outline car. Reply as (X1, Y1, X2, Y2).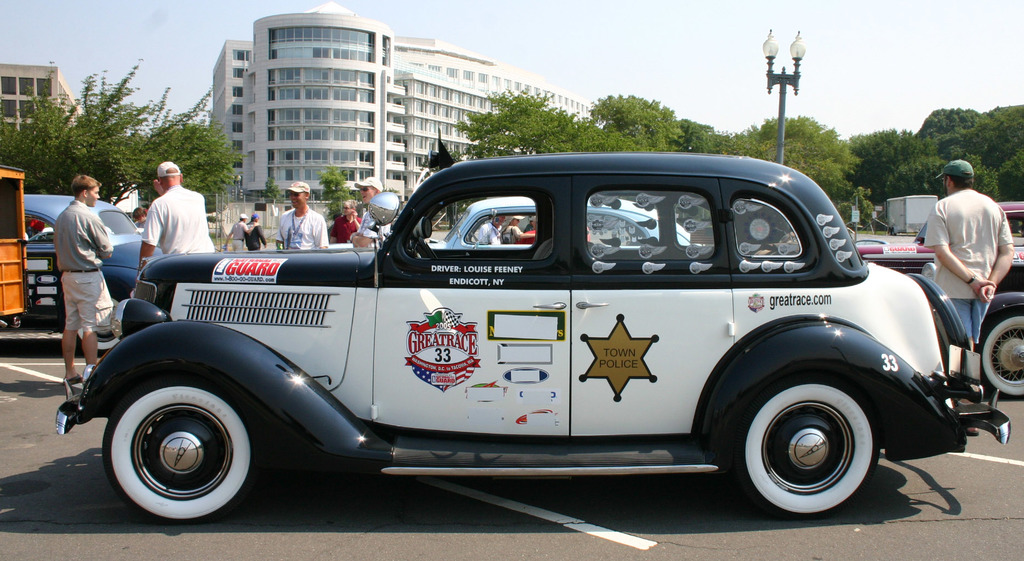
(424, 199, 692, 247).
